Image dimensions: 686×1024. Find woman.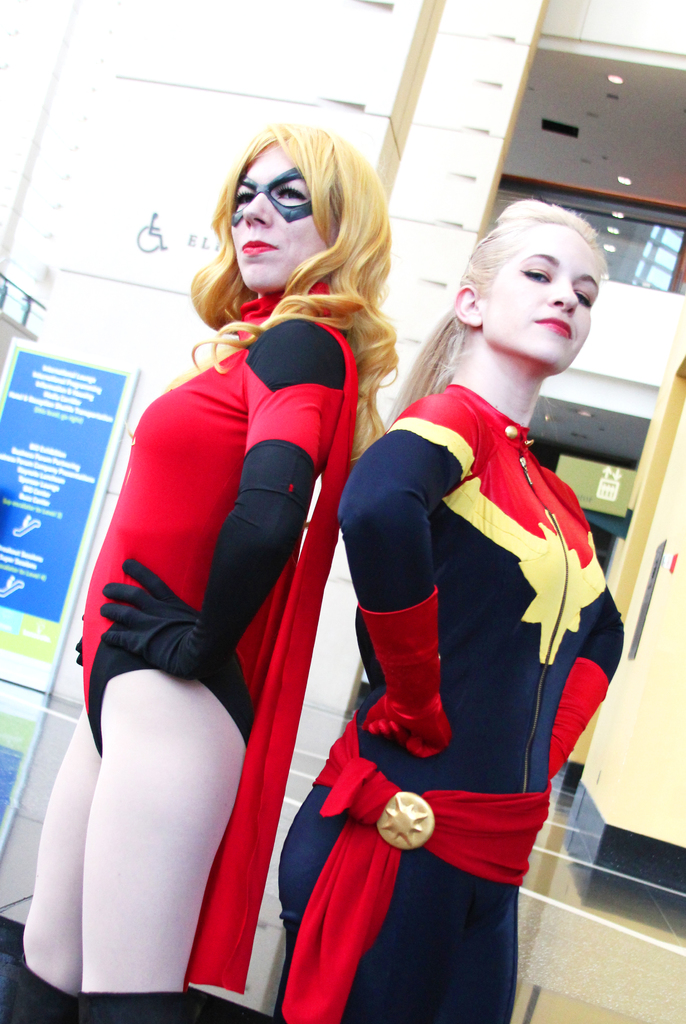
{"left": 78, "top": 131, "right": 432, "bottom": 1012}.
